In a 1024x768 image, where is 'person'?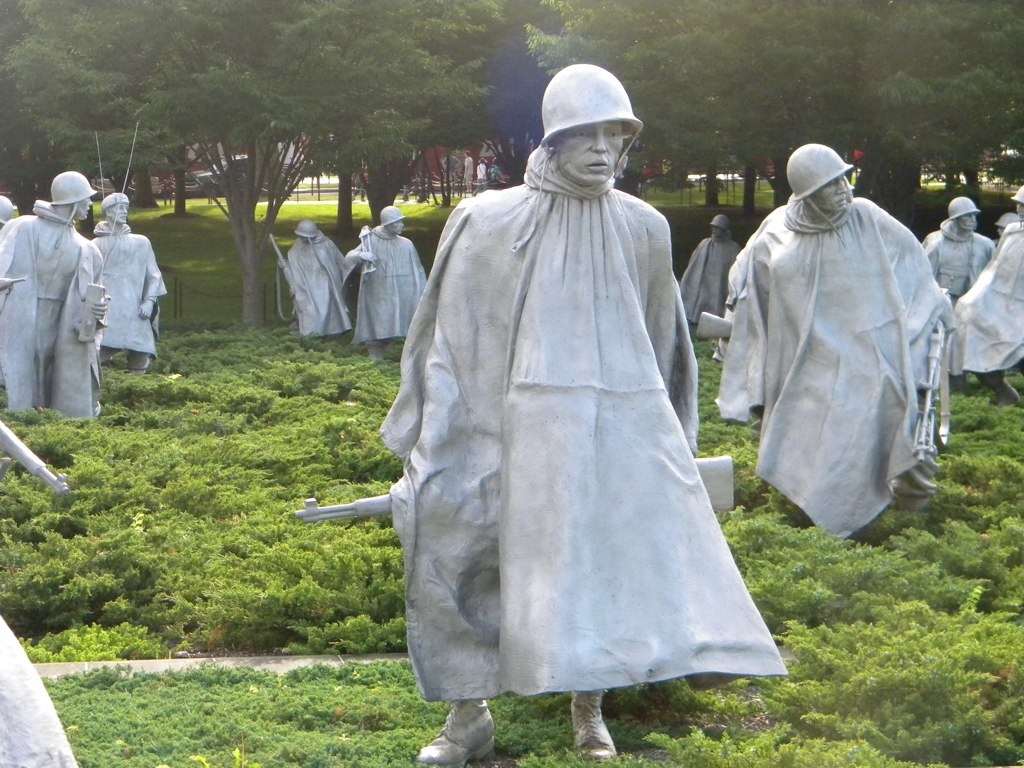
left=923, top=201, right=990, bottom=303.
